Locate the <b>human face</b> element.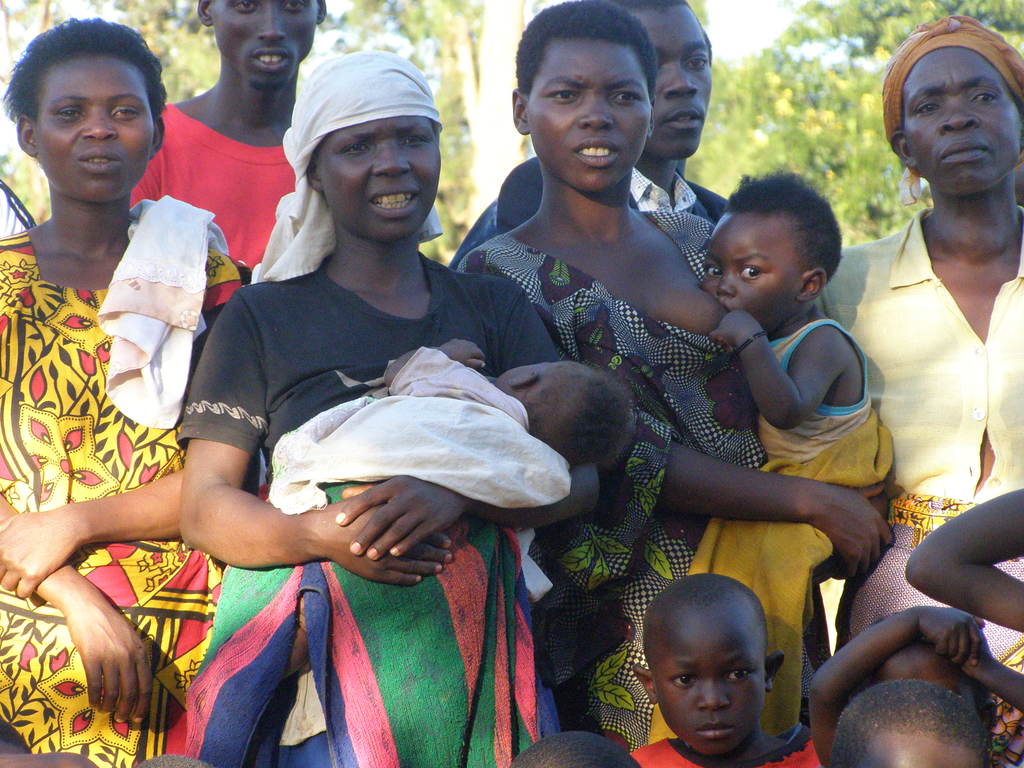
Element bbox: crop(221, 2, 312, 85).
